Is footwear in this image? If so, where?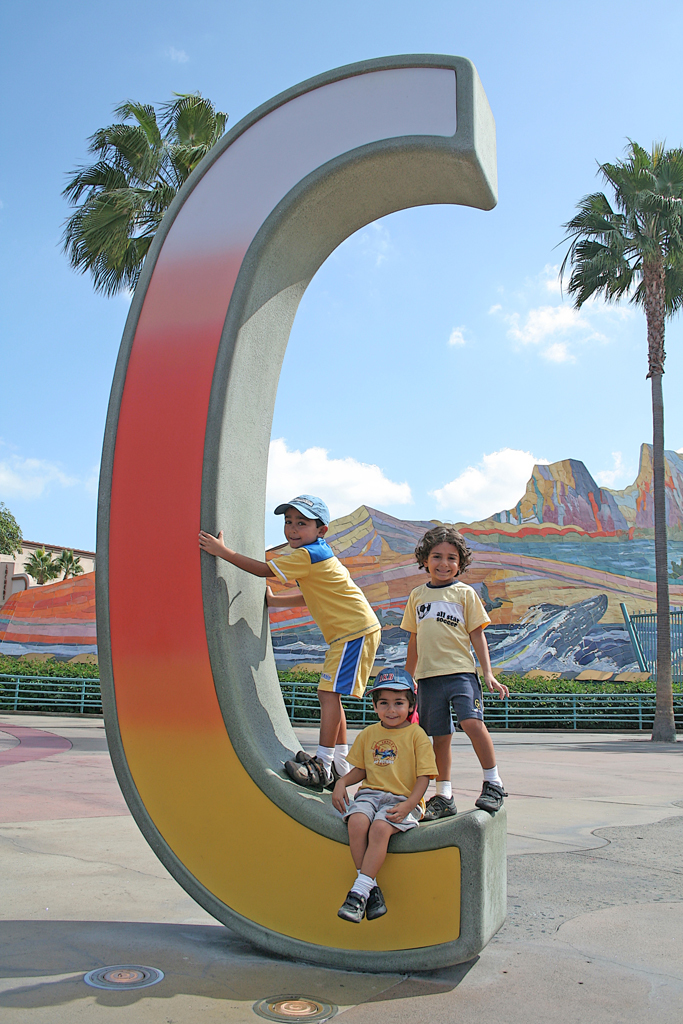
Yes, at rect(335, 890, 367, 927).
